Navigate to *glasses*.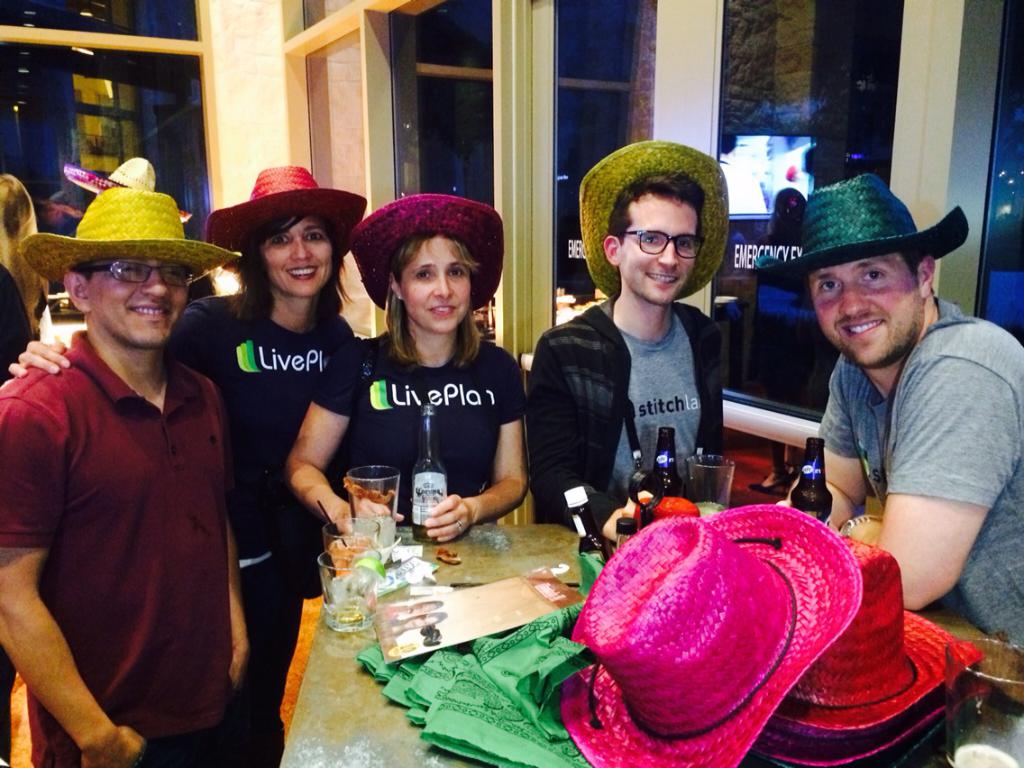
Navigation target: Rect(86, 258, 198, 287).
